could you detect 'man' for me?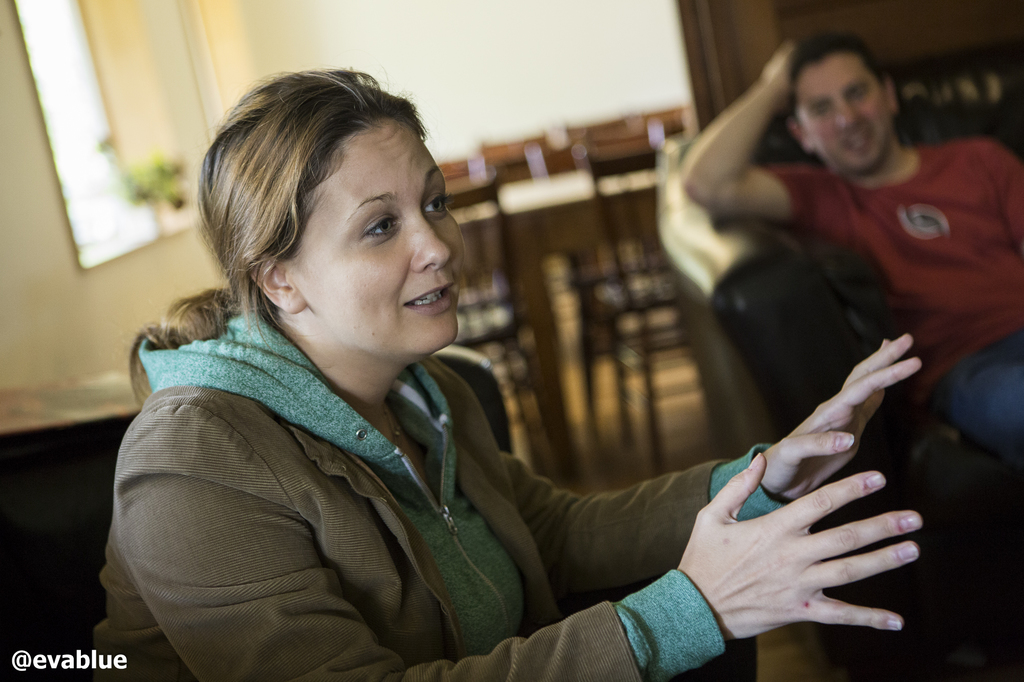
Detection result: detection(643, 55, 1023, 418).
